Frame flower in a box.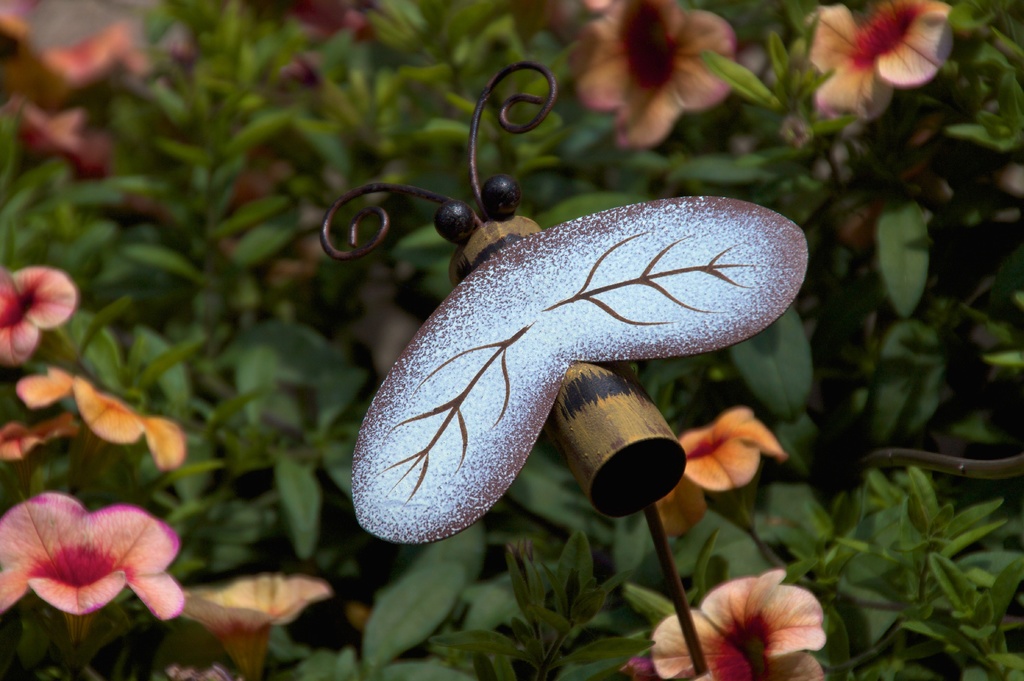
BBox(803, 0, 971, 127).
